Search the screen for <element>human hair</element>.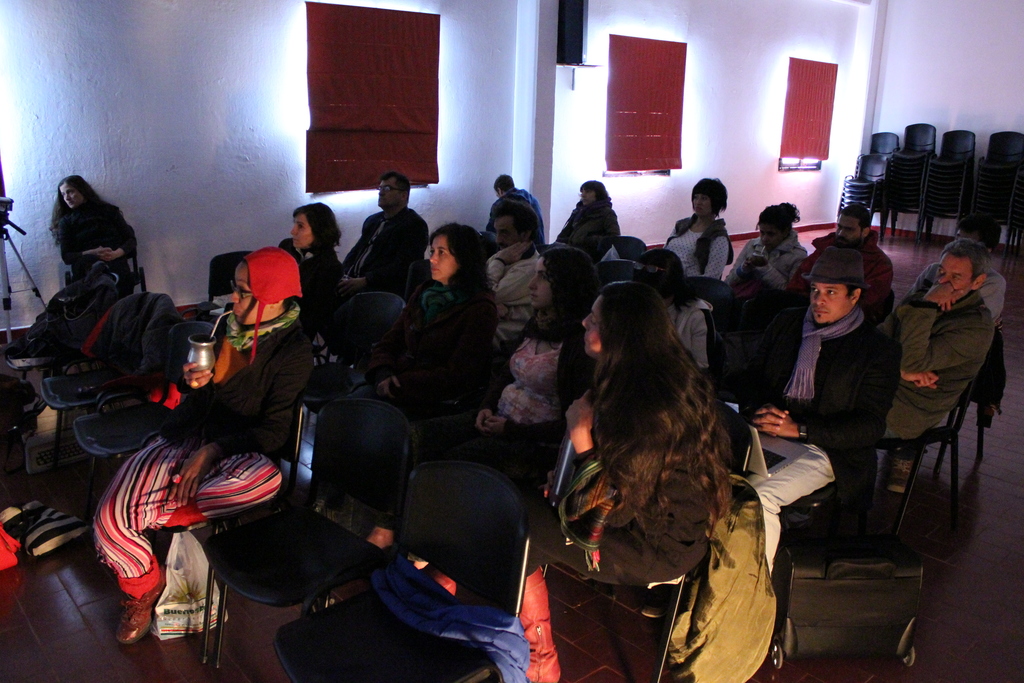
Found at 570, 272, 745, 577.
